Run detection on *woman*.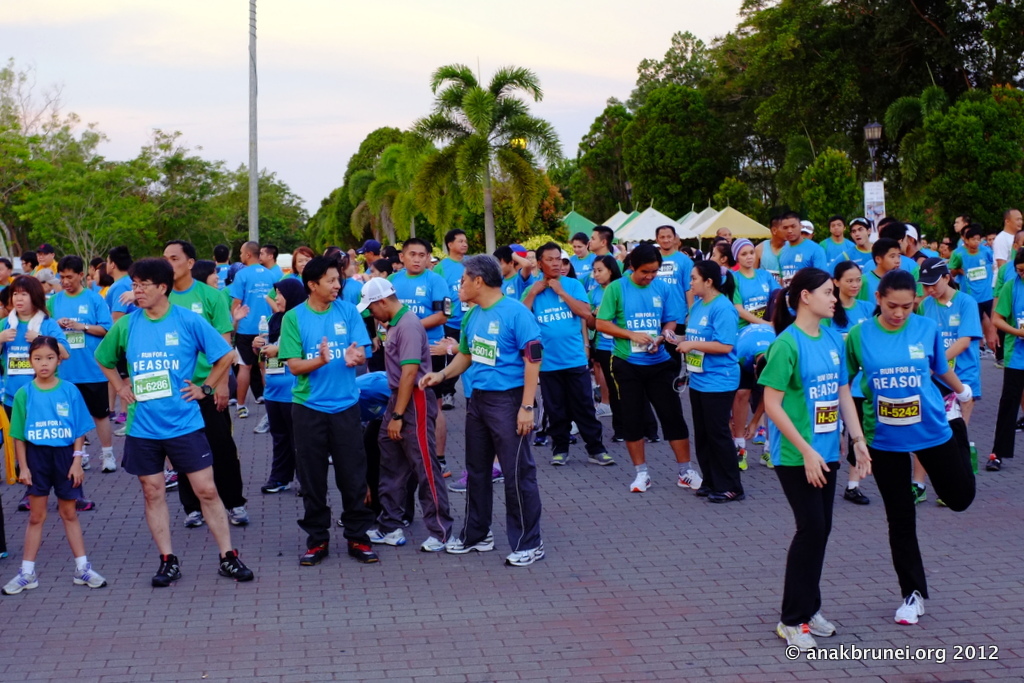
Result: box=[89, 261, 112, 299].
